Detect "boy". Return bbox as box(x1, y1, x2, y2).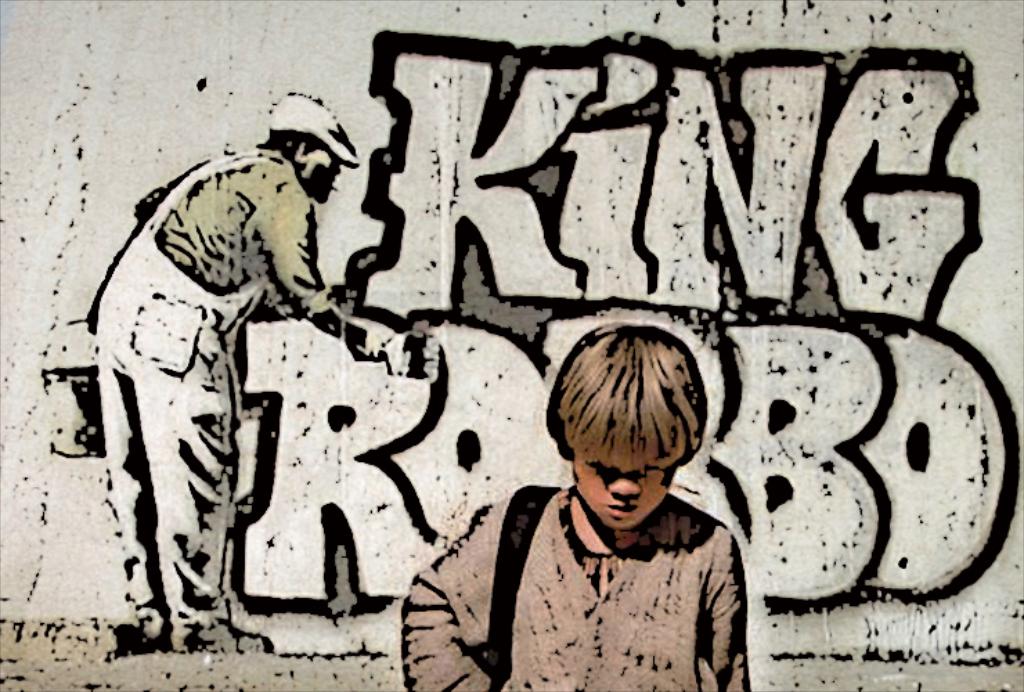
box(464, 320, 782, 673).
